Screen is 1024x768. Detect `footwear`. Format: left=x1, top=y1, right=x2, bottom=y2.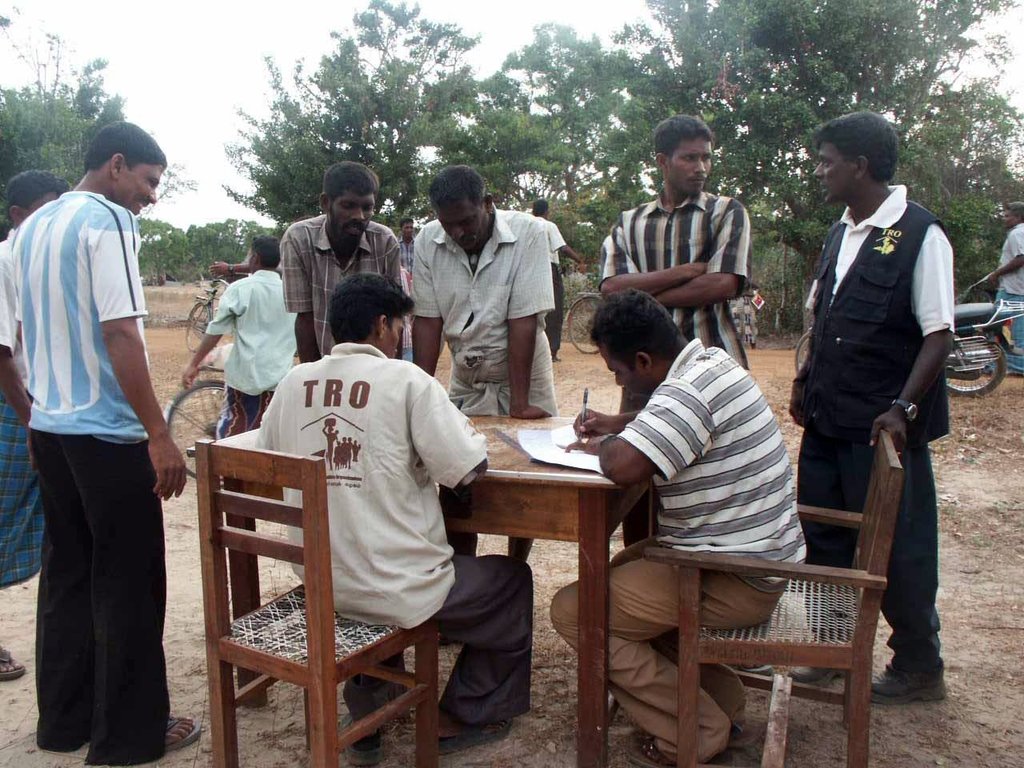
left=0, top=646, right=30, bottom=682.
